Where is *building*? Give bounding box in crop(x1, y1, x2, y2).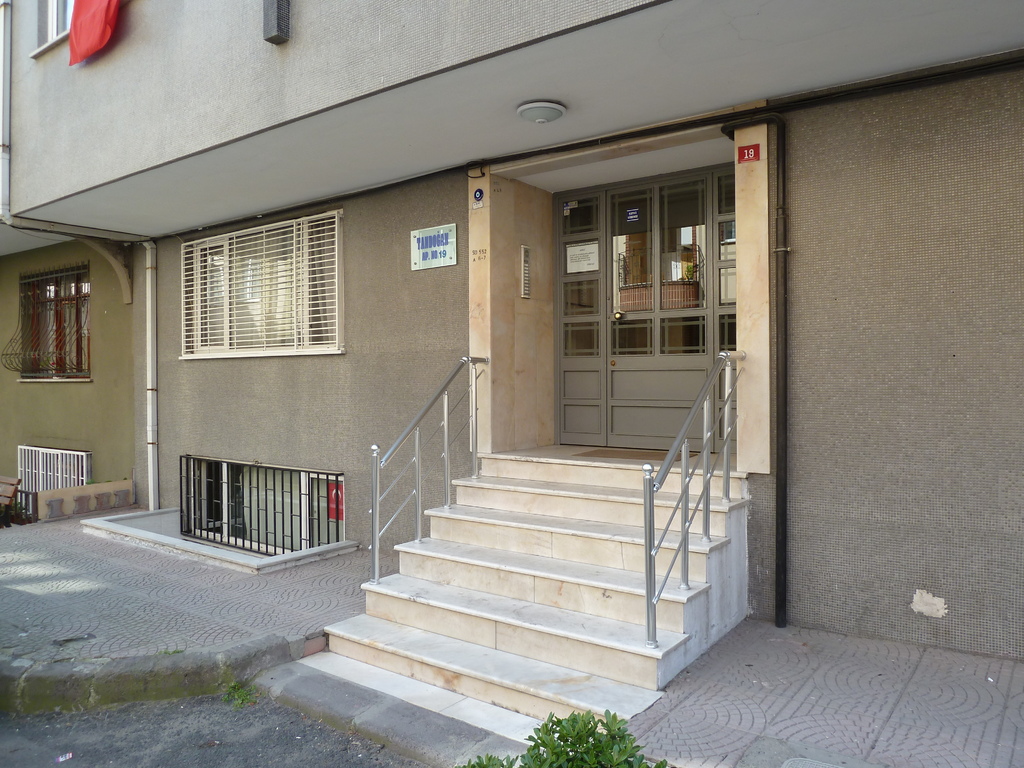
crop(0, 0, 1023, 728).
